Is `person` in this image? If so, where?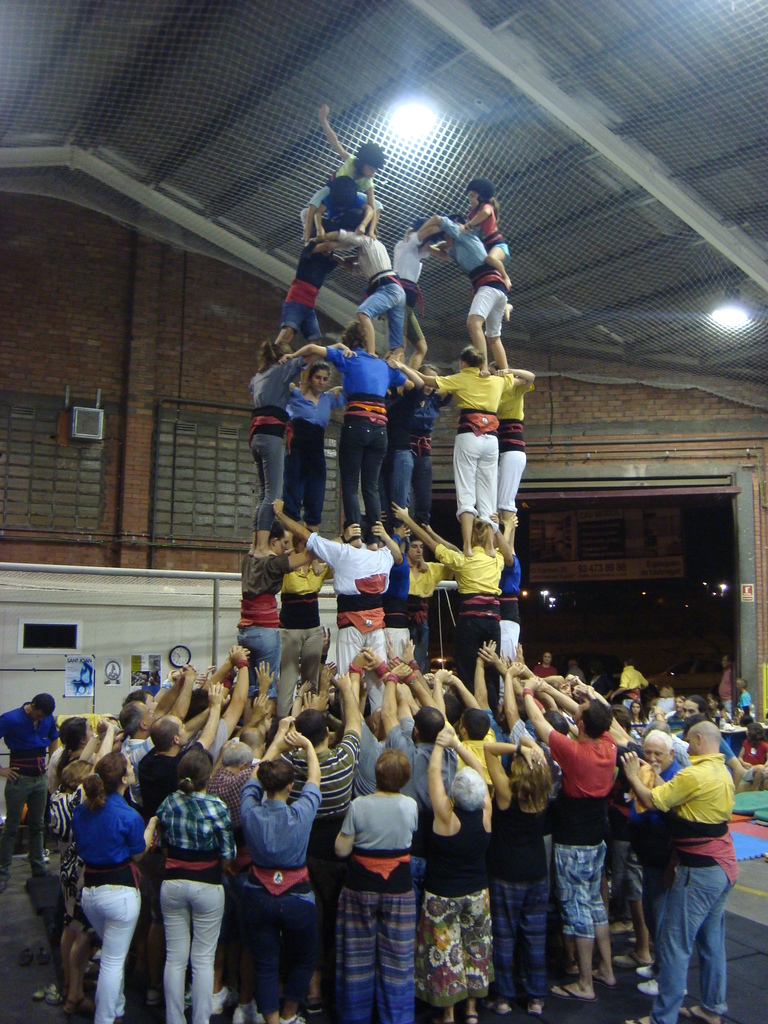
Yes, at x1=66 y1=749 x2=158 y2=1022.
